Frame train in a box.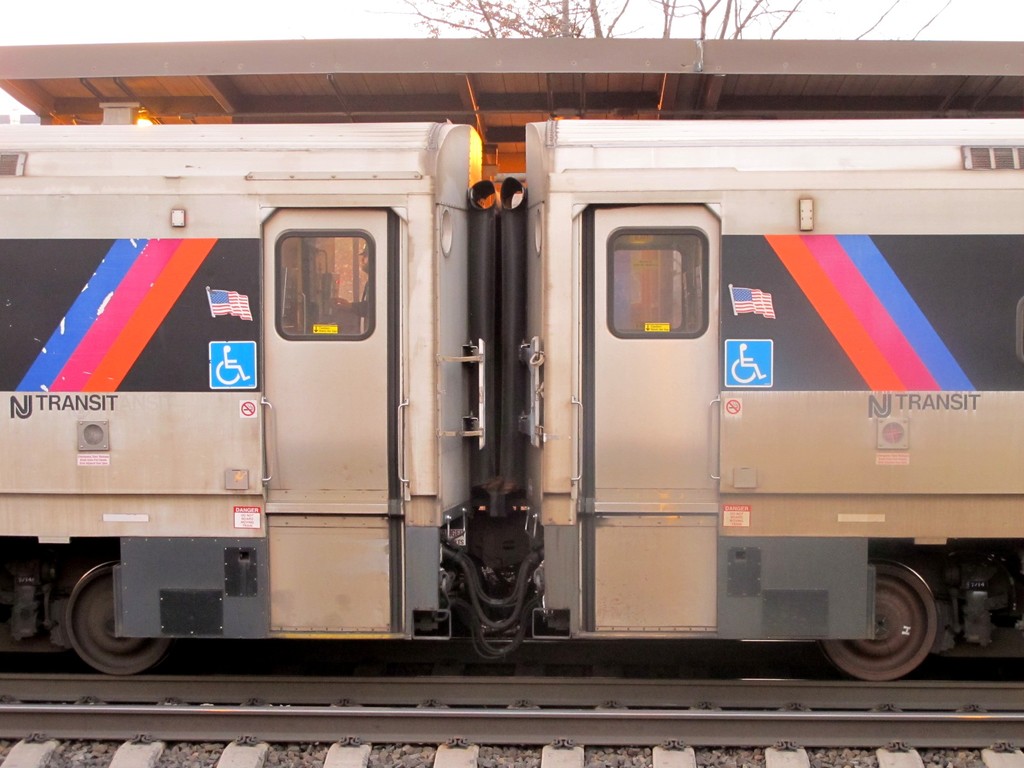
crop(0, 92, 1023, 735).
